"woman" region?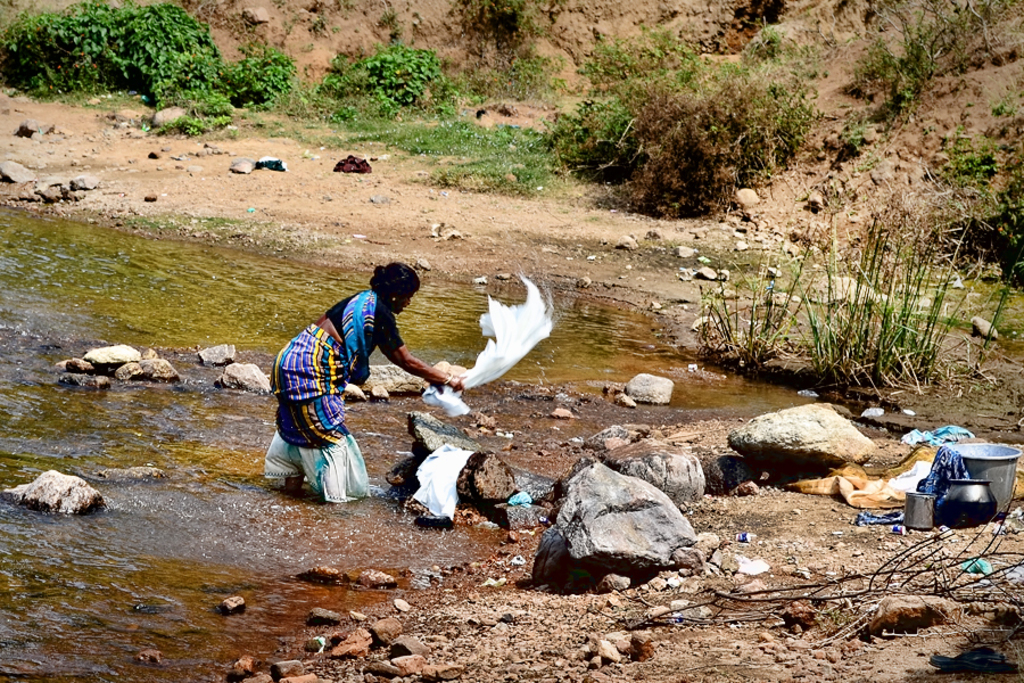
{"left": 251, "top": 260, "right": 485, "bottom": 537}
